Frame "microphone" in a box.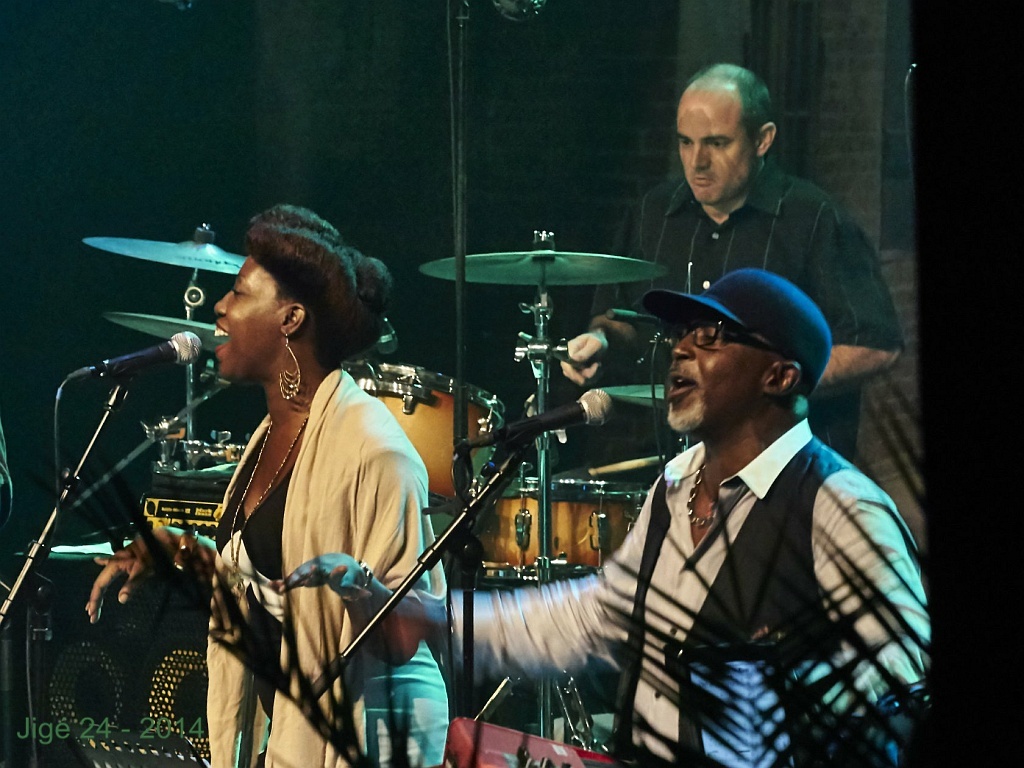
bbox(370, 315, 401, 352).
